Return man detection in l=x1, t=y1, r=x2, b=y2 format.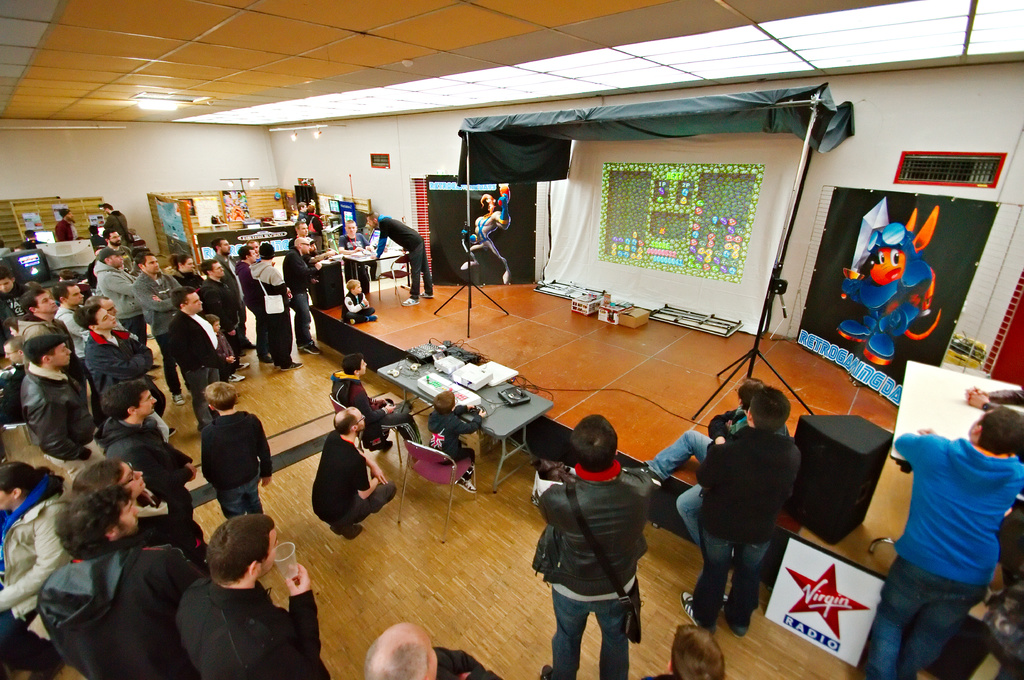
l=15, t=329, r=92, b=486.
